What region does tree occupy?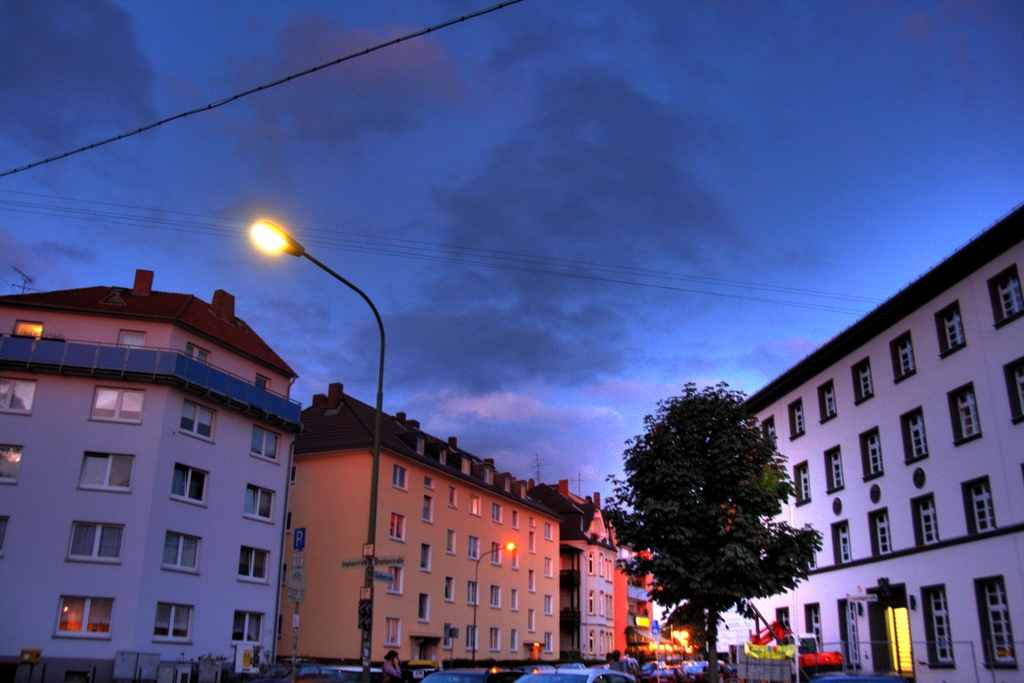
crop(606, 383, 821, 682).
